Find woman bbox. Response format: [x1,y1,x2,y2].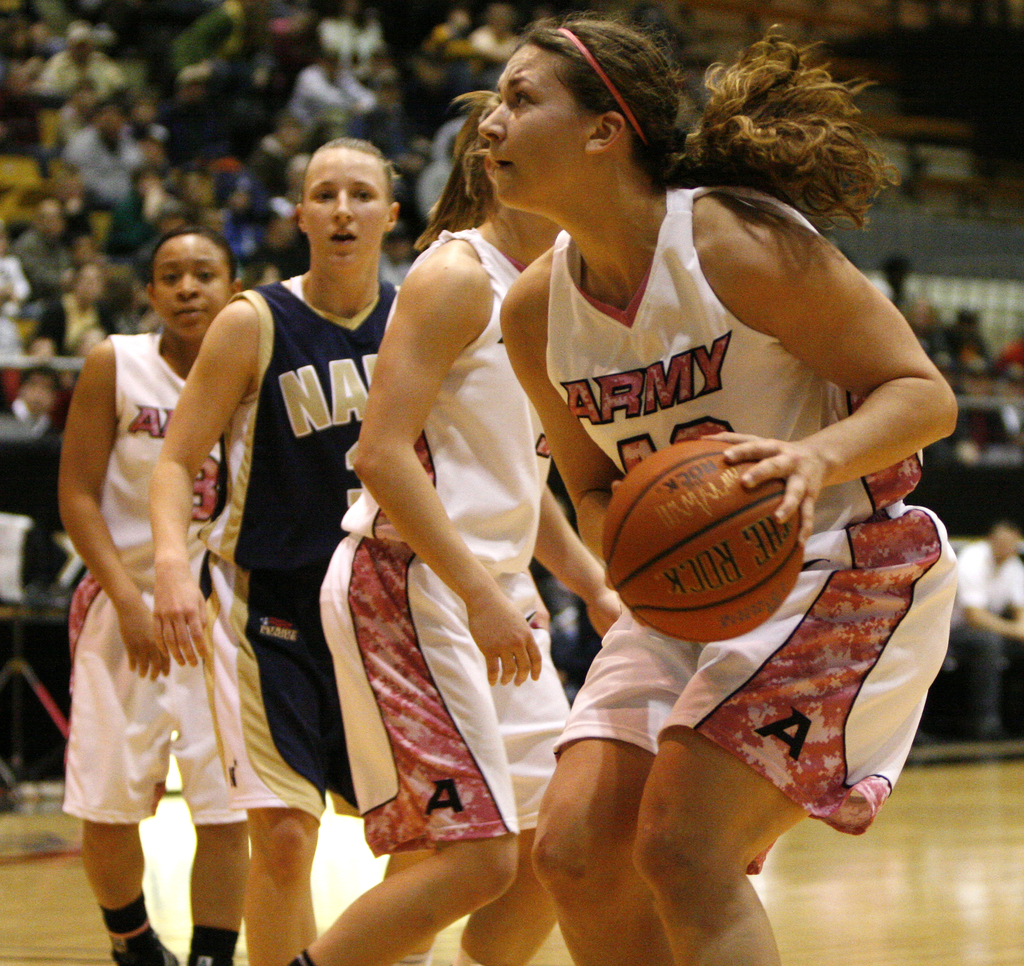
[175,160,416,965].
